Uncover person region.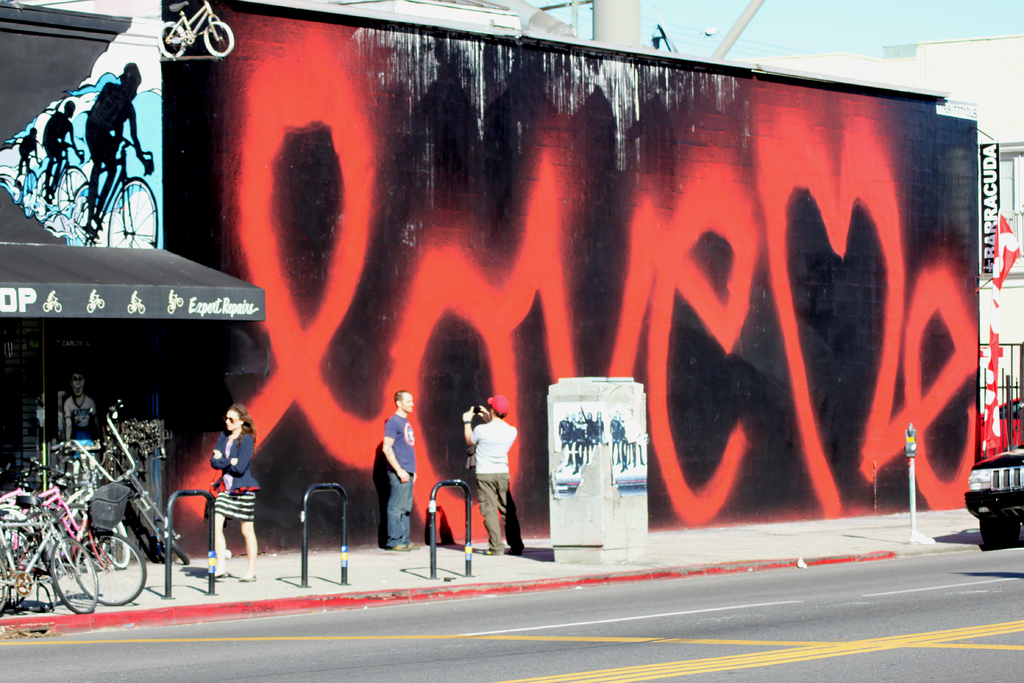
Uncovered: detection(189, 394, 250, 588).
